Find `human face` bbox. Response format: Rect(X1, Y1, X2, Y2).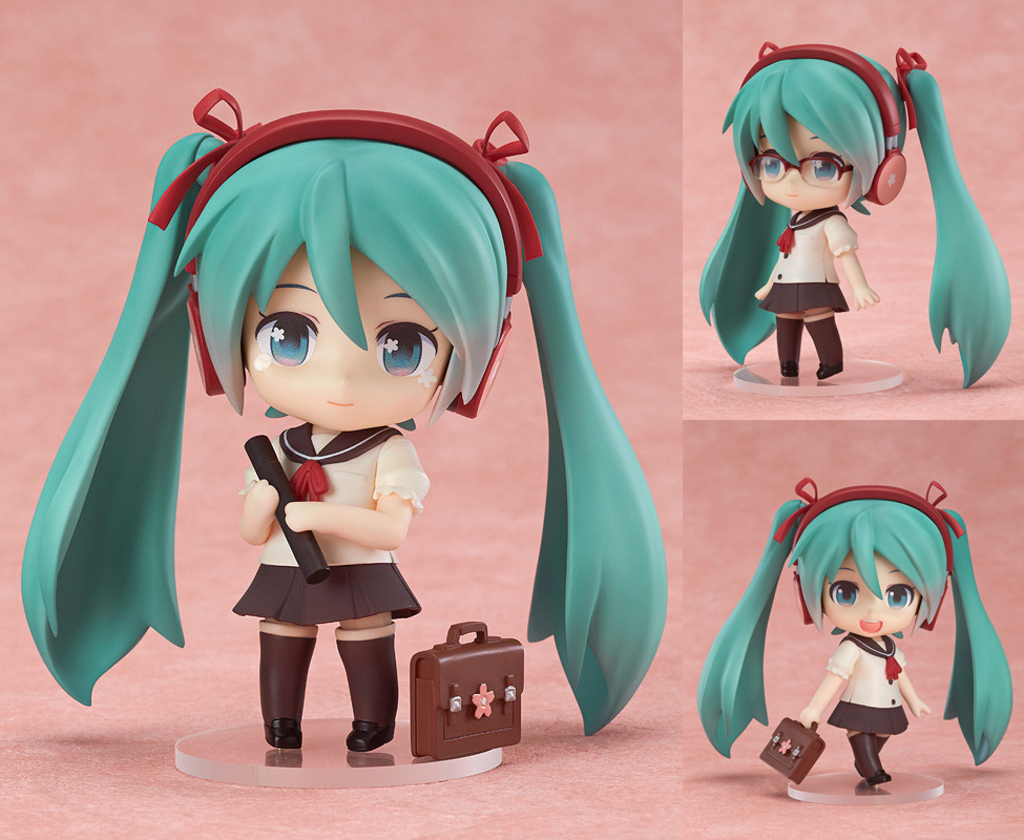
Rect(821, 547, 922, 638).
